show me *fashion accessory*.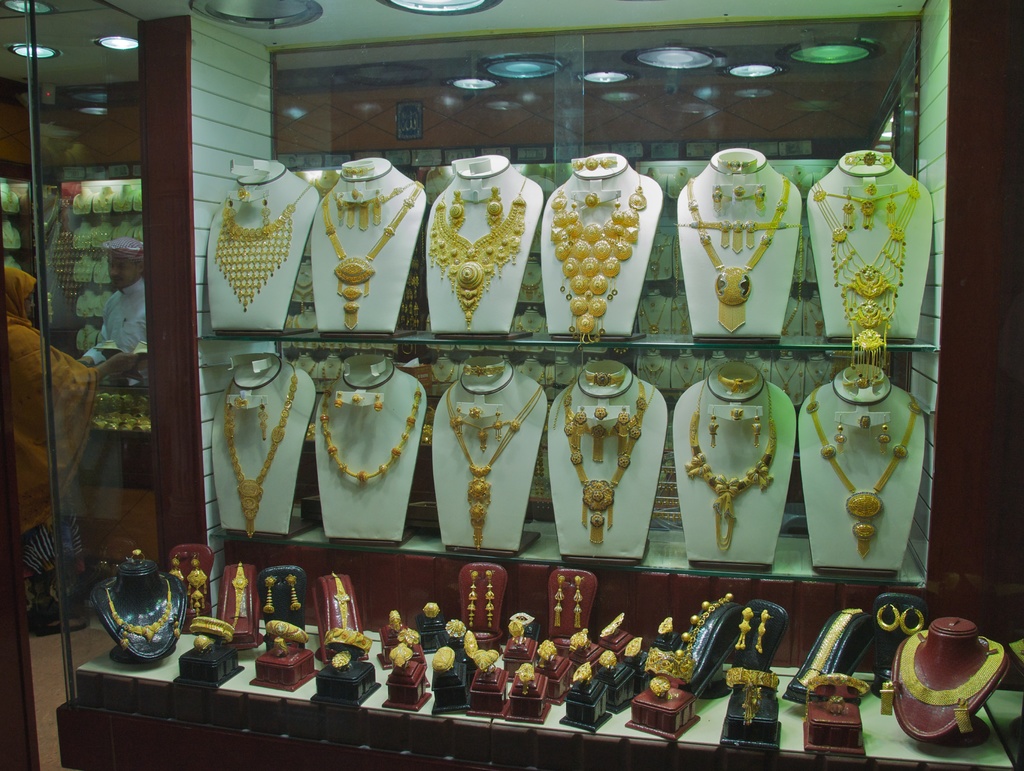
*fashion accessory* is here: region(214, 181, 314, 315).
